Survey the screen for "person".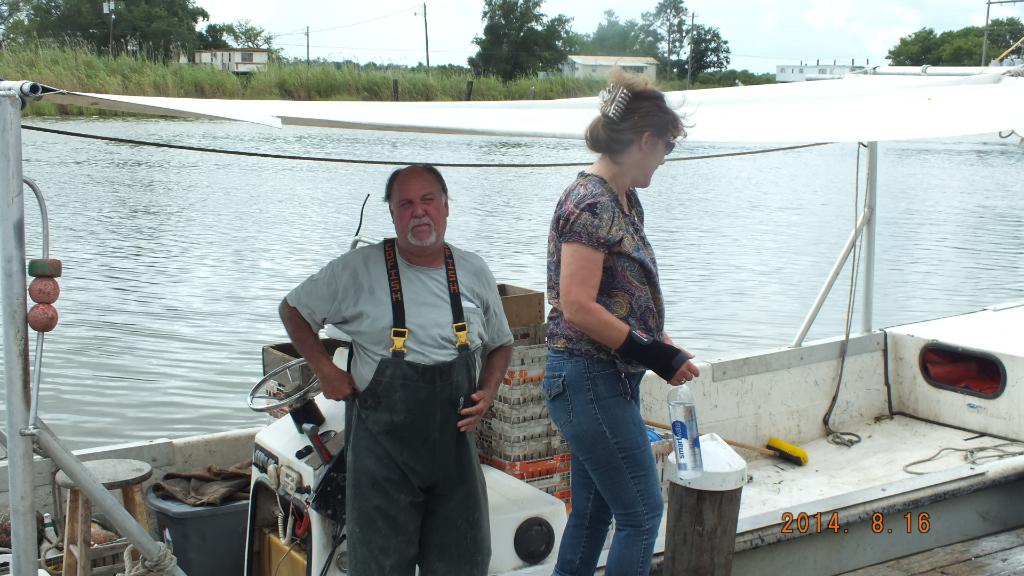
Survey found: [x1=540, y1=60, x2=700, y2=575].
